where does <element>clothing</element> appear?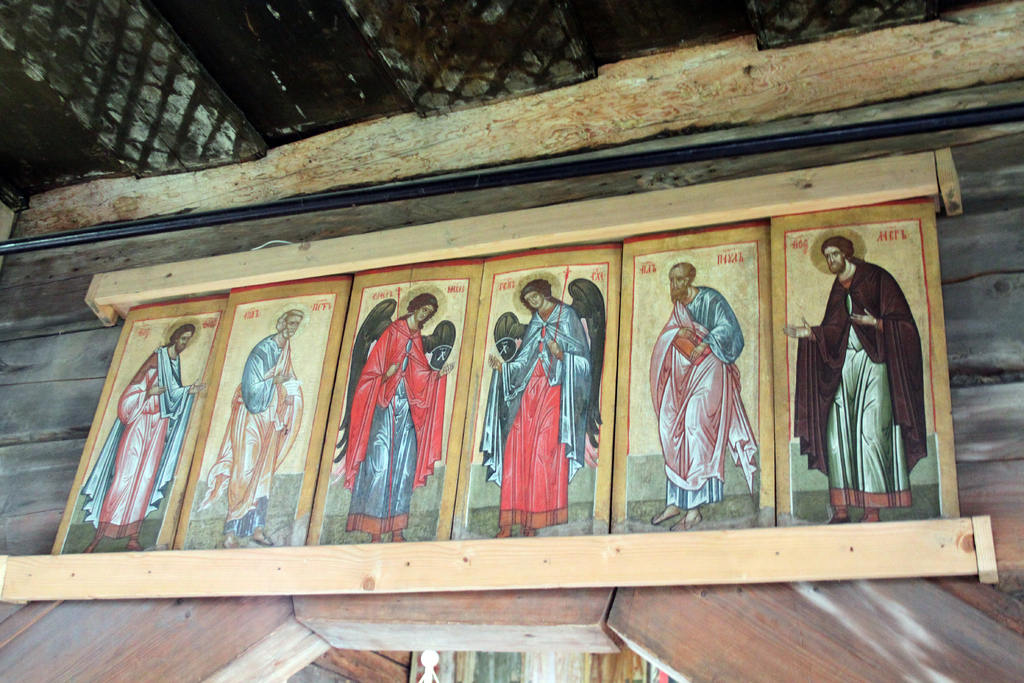
Appears at bbox=(499, 276, 595, 539).
